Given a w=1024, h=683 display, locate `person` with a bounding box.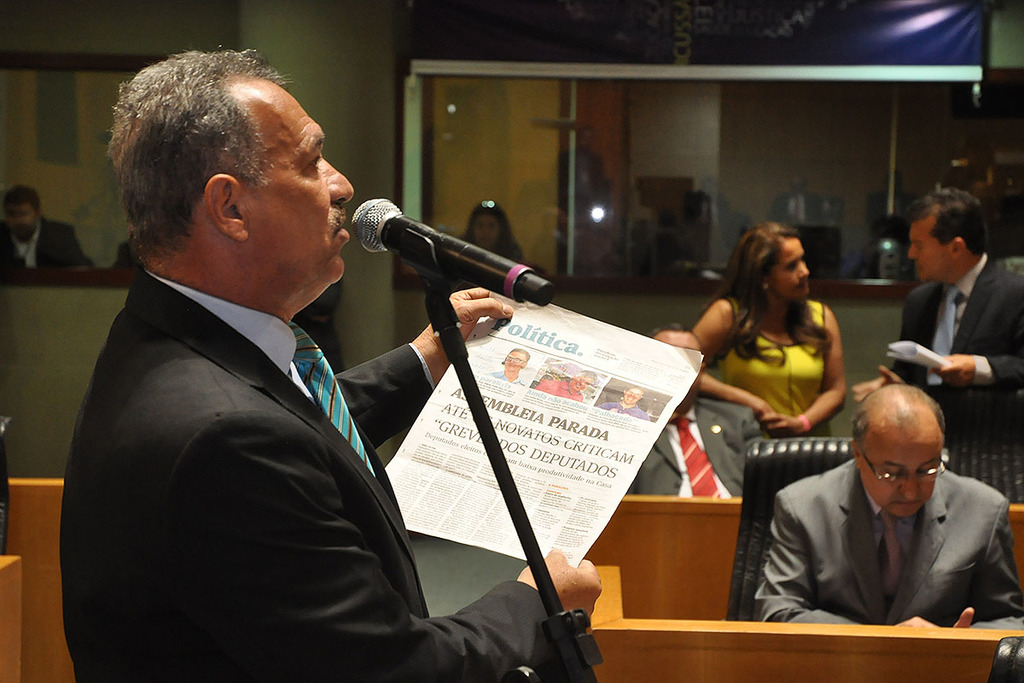
Located: box(619, 323, 763, 499).
